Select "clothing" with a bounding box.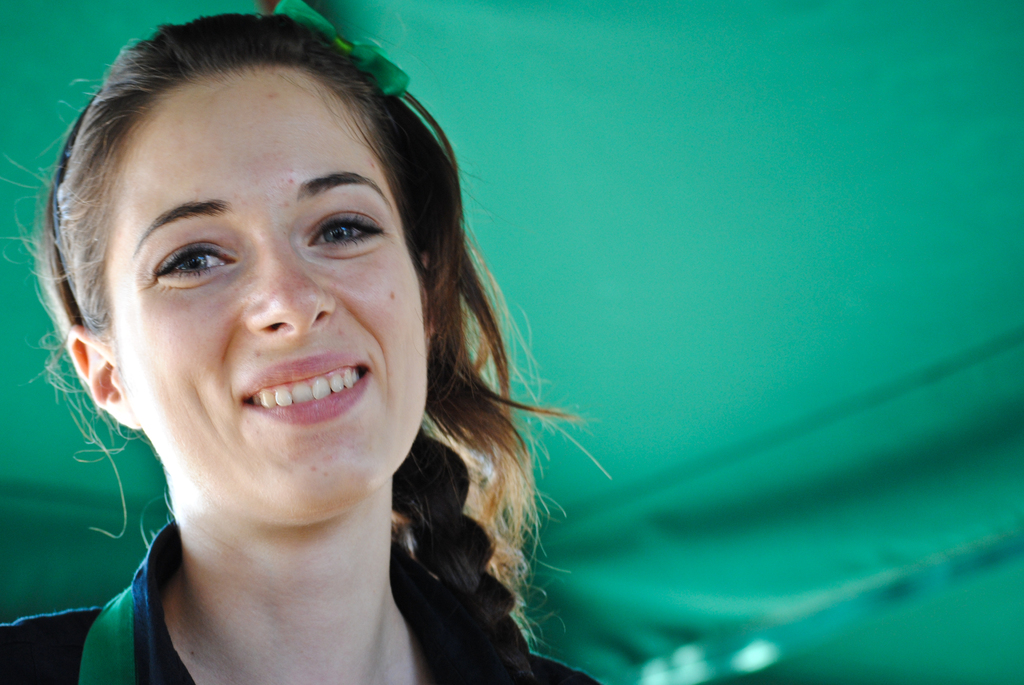
0,517,601,684.
